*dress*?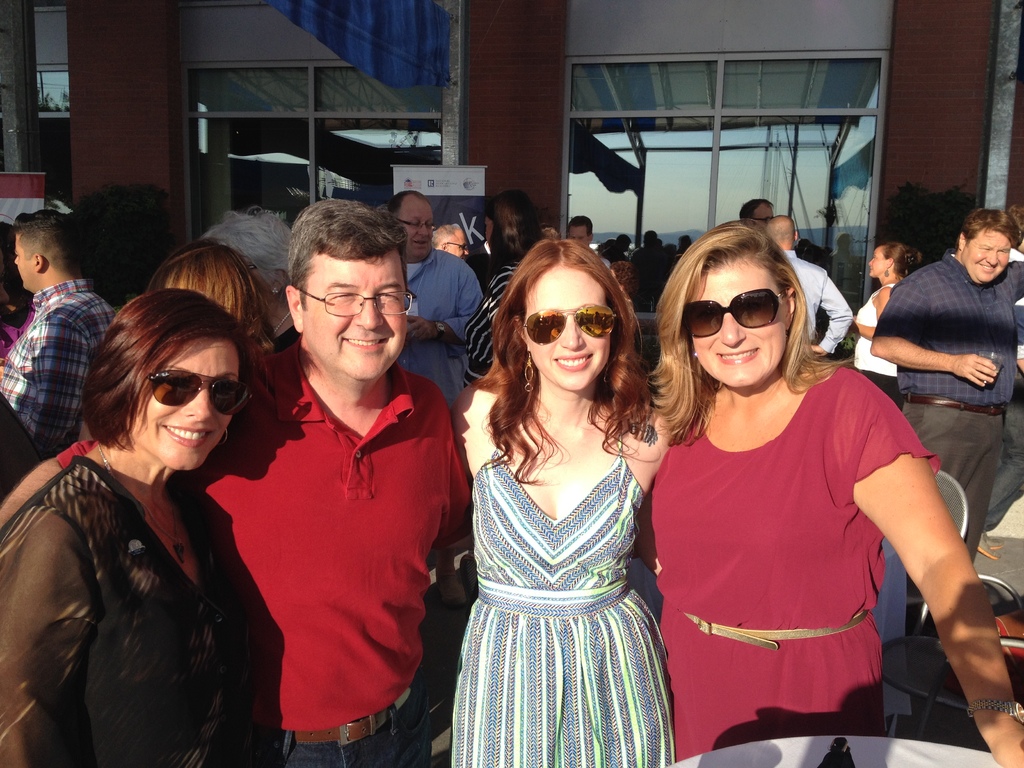
region(444, 374, 689, 767)
